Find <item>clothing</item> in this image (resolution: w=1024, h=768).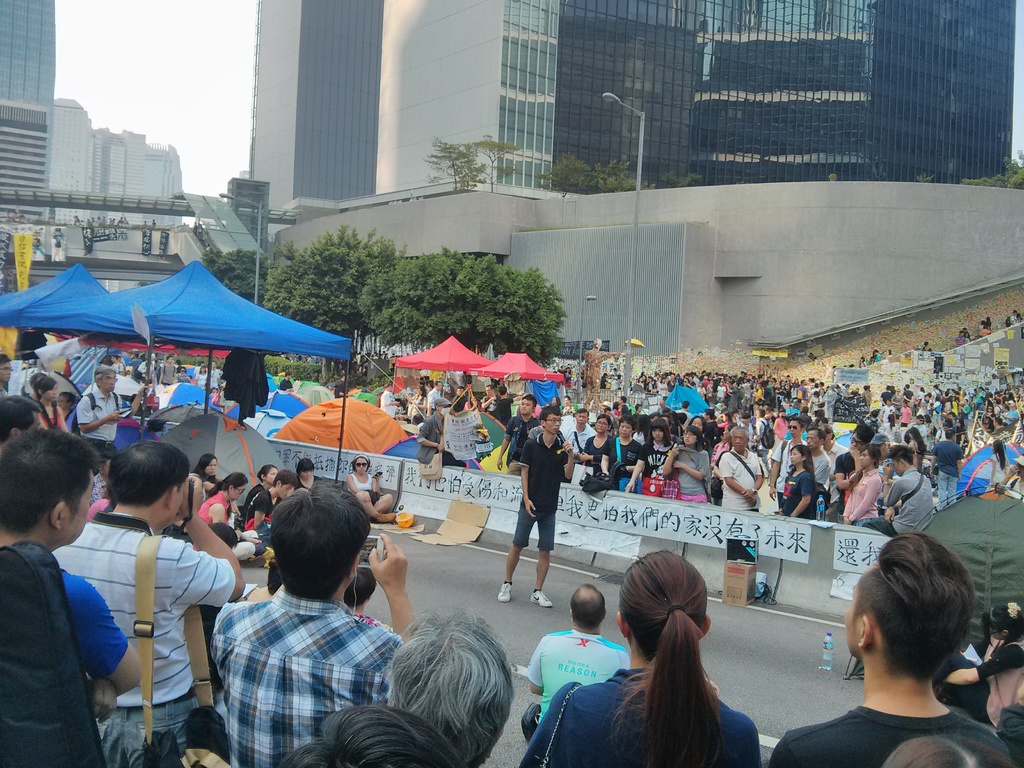
[709, 445, 773, 522].
